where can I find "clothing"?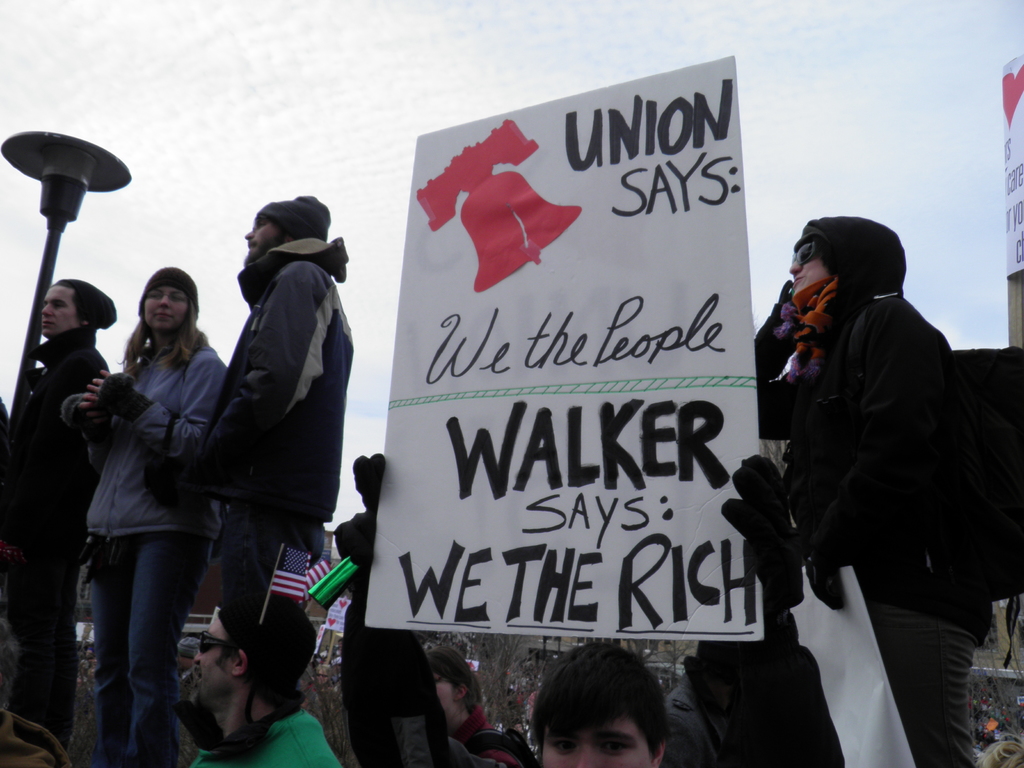
You can find it at (195,237,361,605).
